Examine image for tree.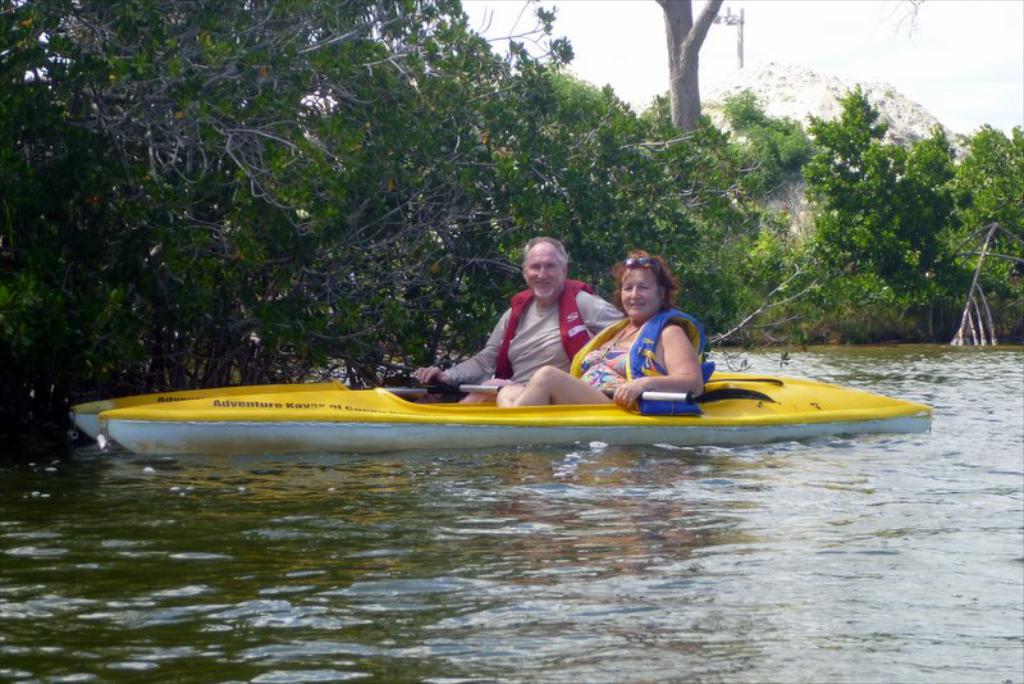
Examination result: left=801, top=101, right=988, bottom=345.
